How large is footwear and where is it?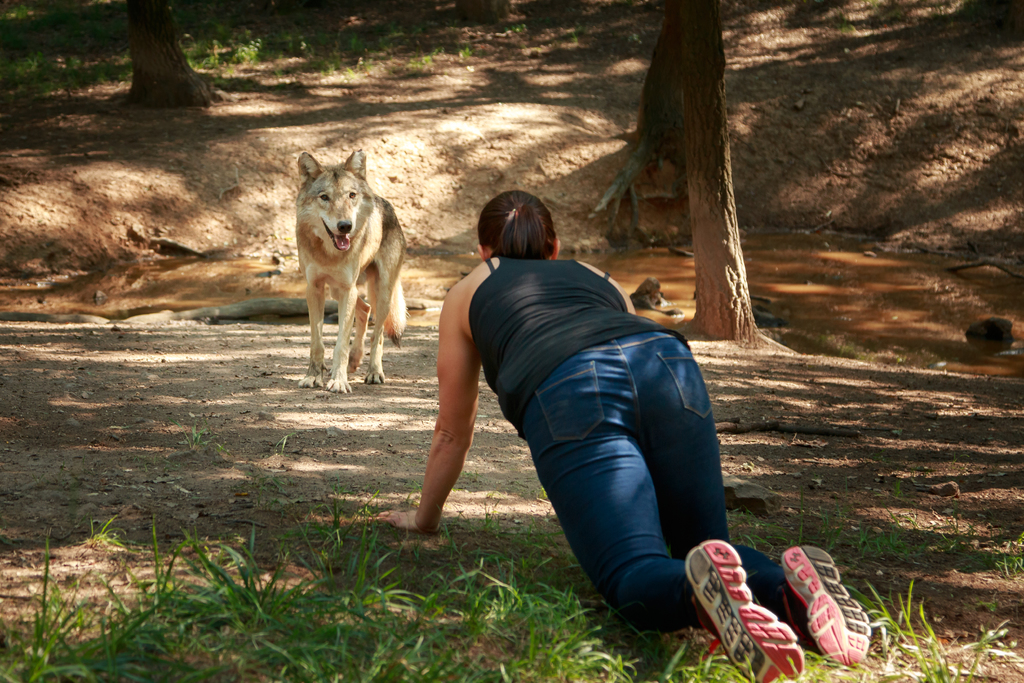
Bounding box: bbox=(778, 541, 870, 670).
